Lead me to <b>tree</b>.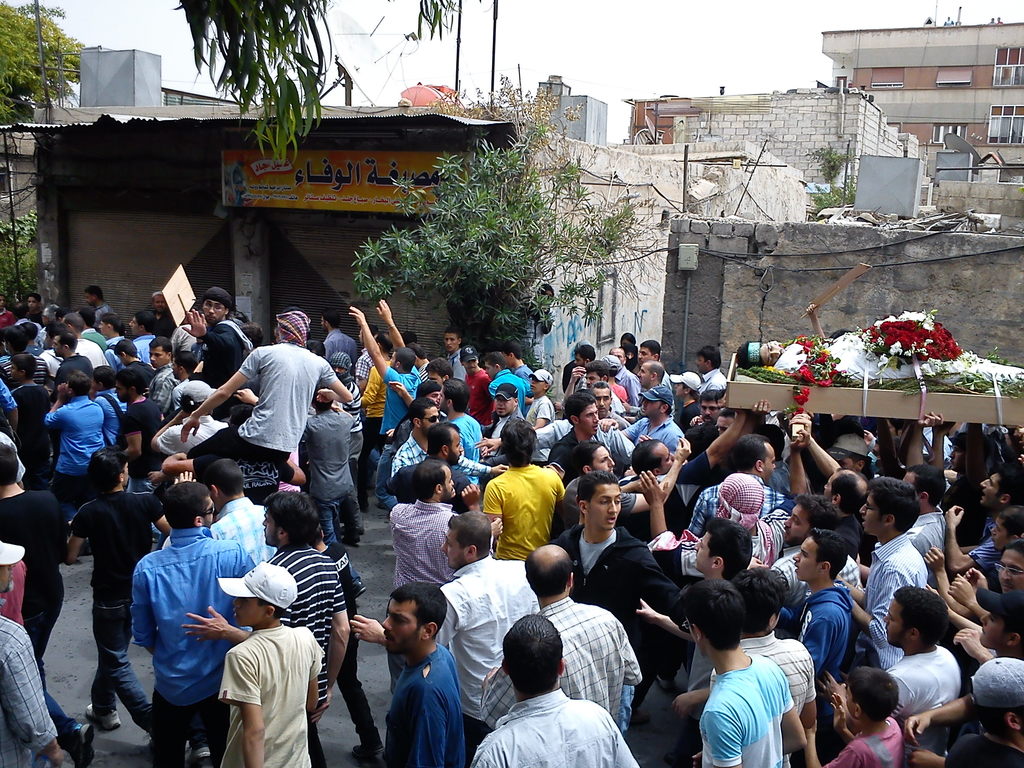
Lead to [left=174, top=0, right=495, bottom=160].
